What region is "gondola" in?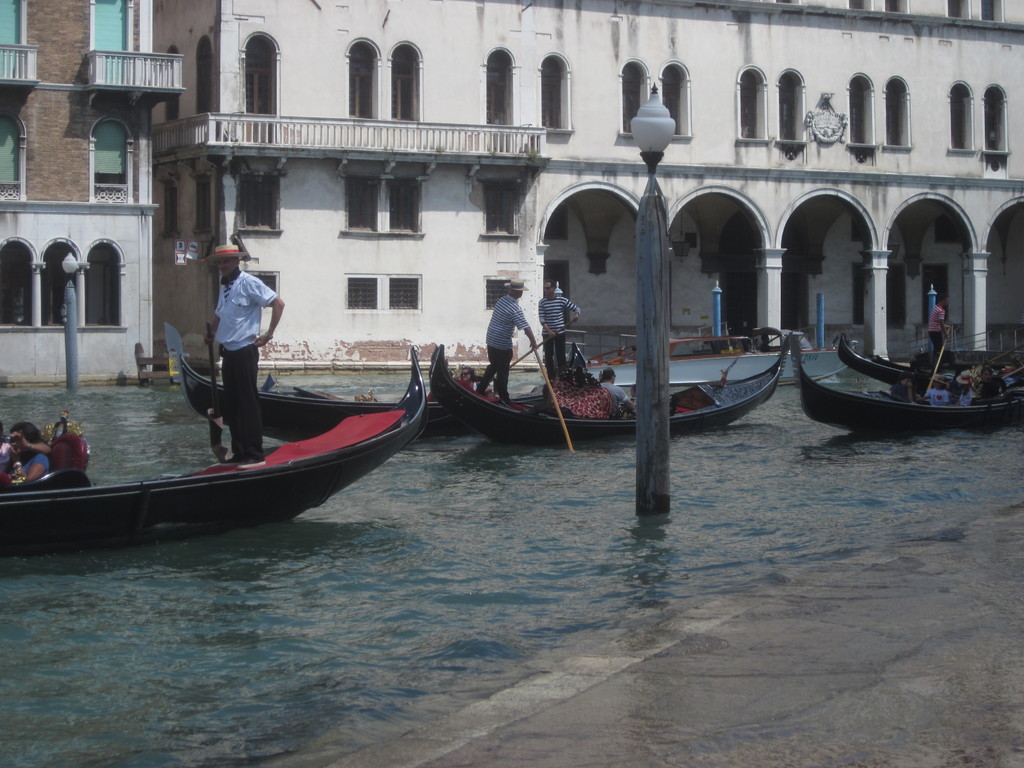
bbox=[413, 328, 798, 437].
